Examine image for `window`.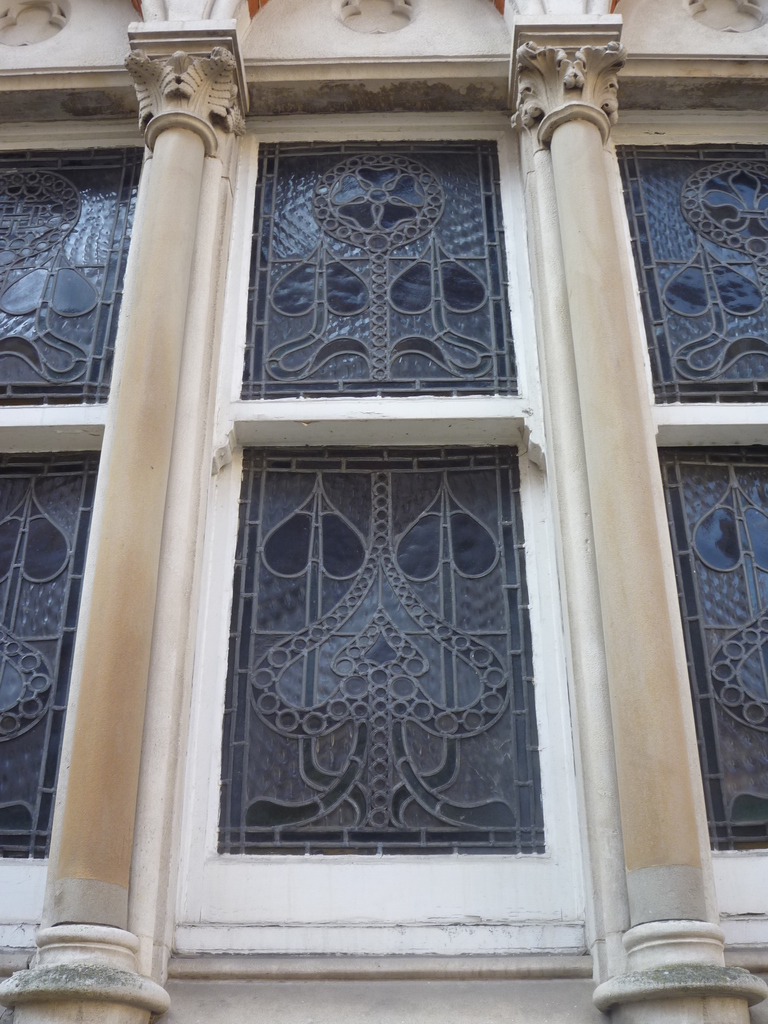
Examination result: (x1=0, y1=433, x2=105, y2=874).
